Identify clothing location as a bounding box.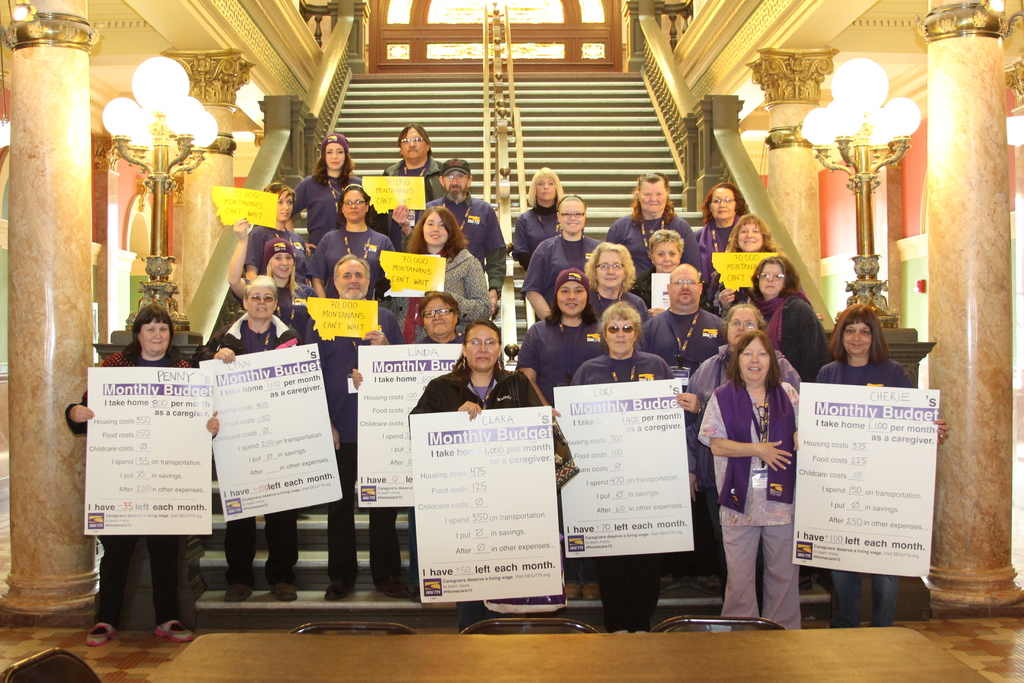
599 206 699 272.
